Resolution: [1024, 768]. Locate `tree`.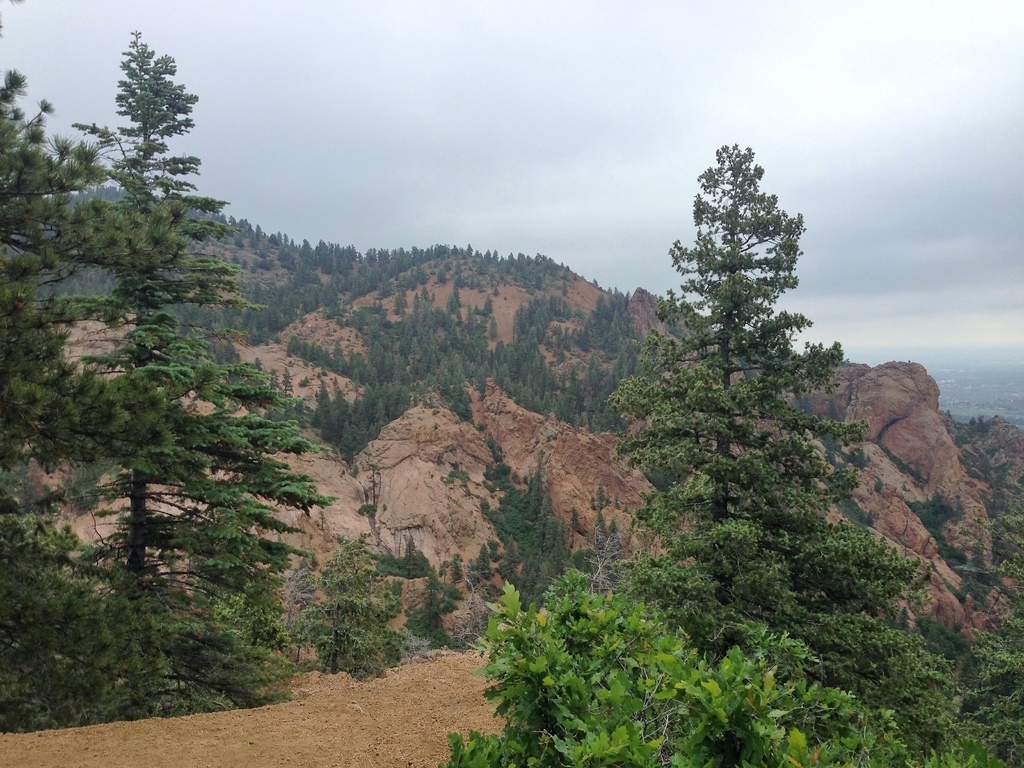
box(70, 31, 337, 722).
